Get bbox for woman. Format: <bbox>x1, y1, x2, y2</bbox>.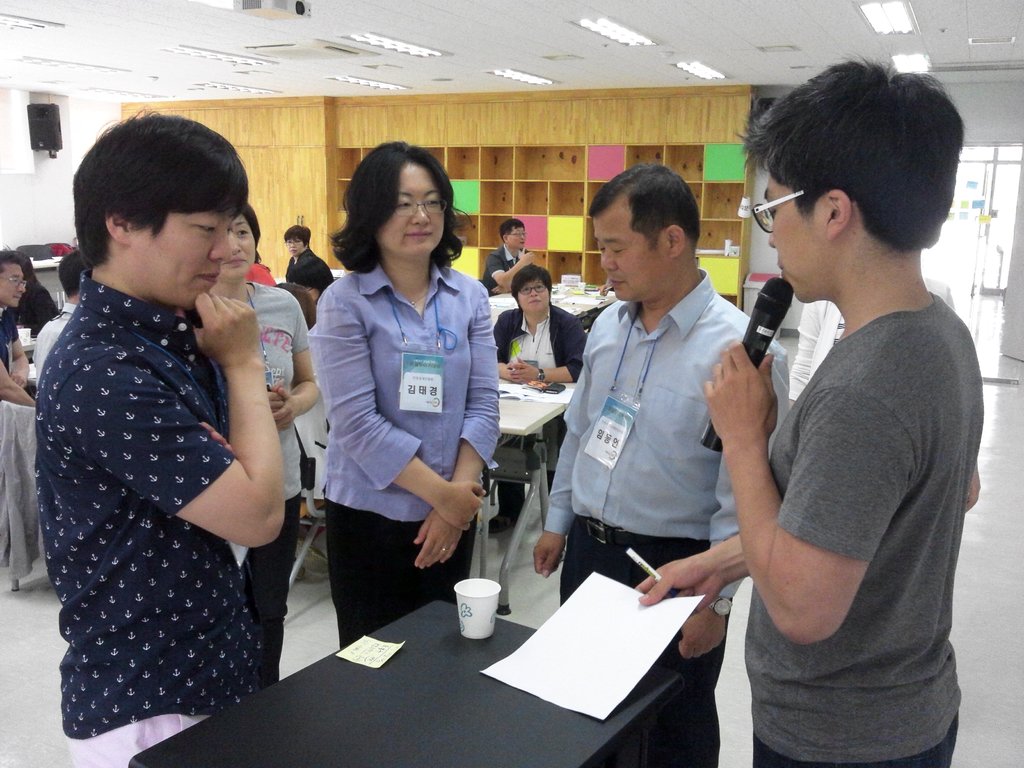
<bbox>181, 204, 310, 693</bbox>.
